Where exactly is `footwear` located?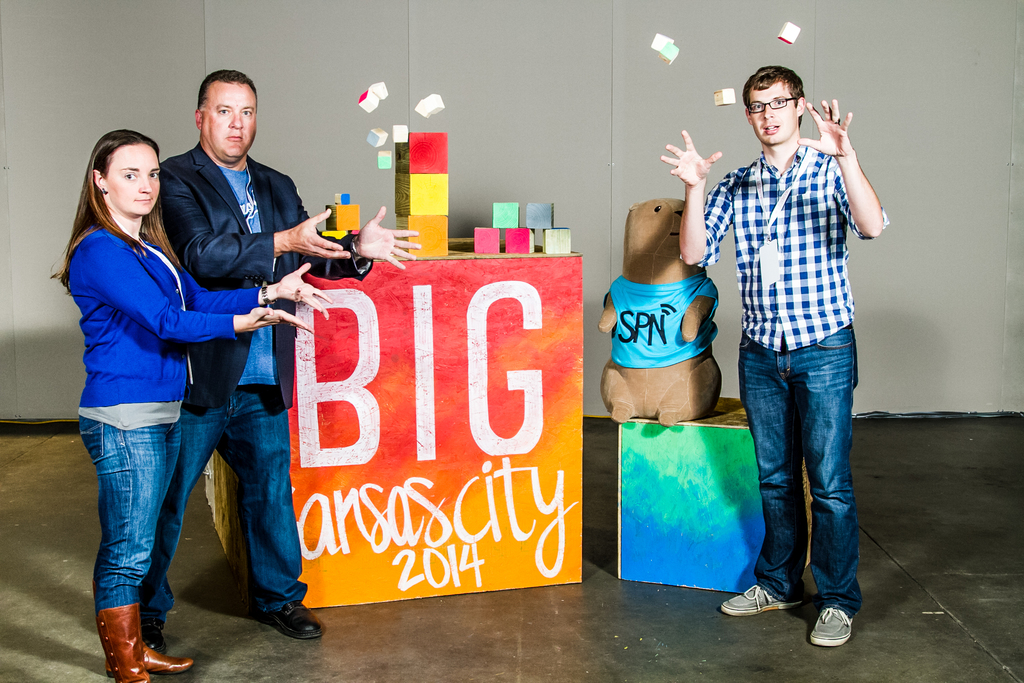
Its bounding box is l=721, t=572, r=810, b=617.
